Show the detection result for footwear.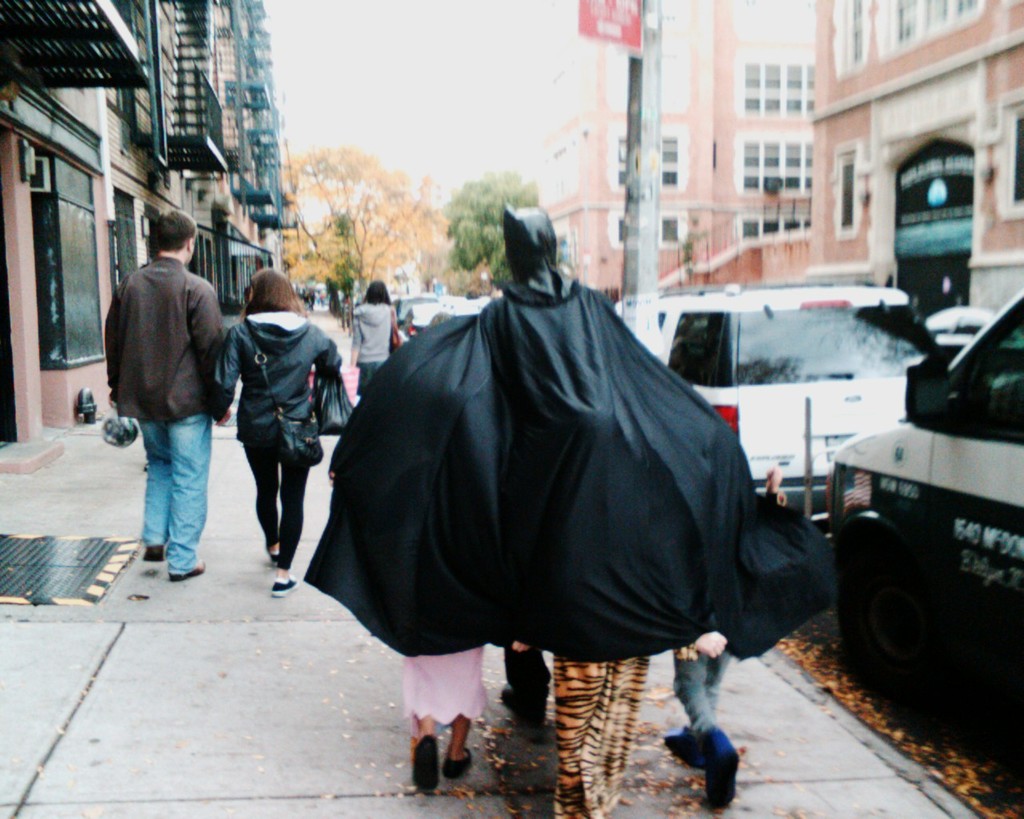
detection(167, 561, 207, 585).
